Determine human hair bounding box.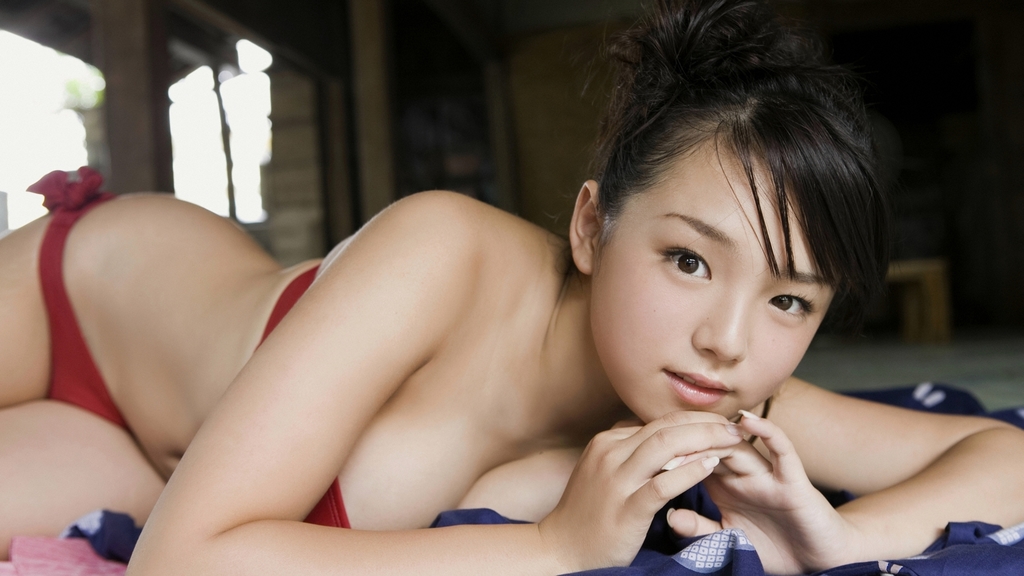
Determined: <box>572,40,888,424</box>.
